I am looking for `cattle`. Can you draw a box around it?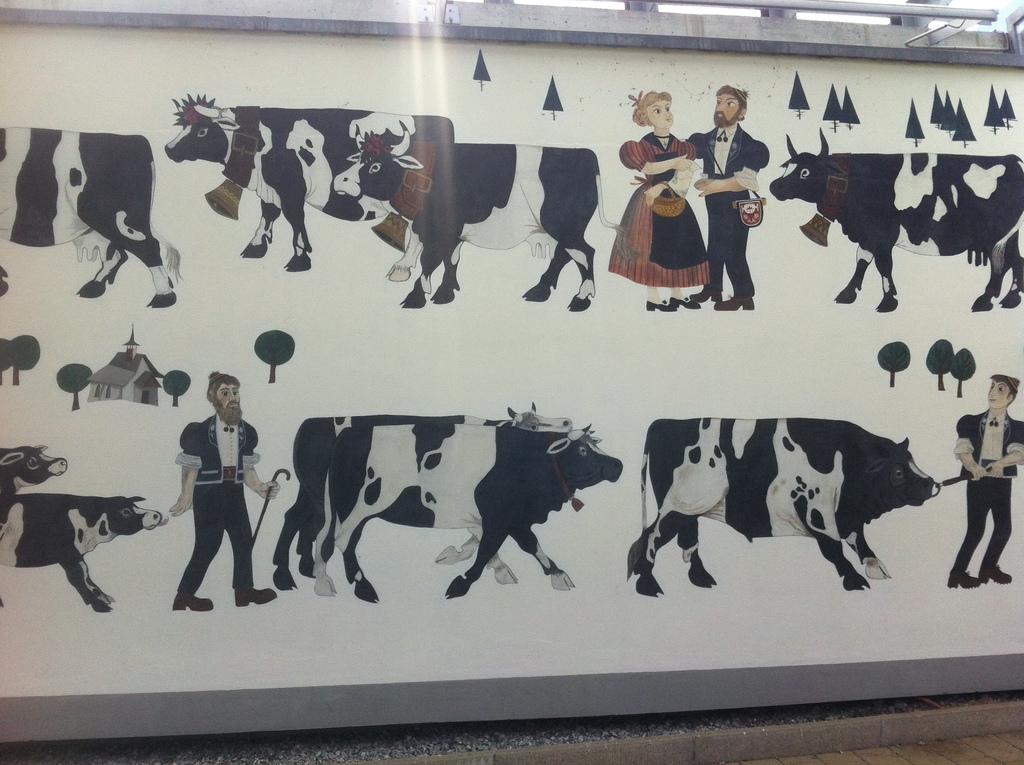
Sure, the bounding box is 0, 127, 179, 309.
